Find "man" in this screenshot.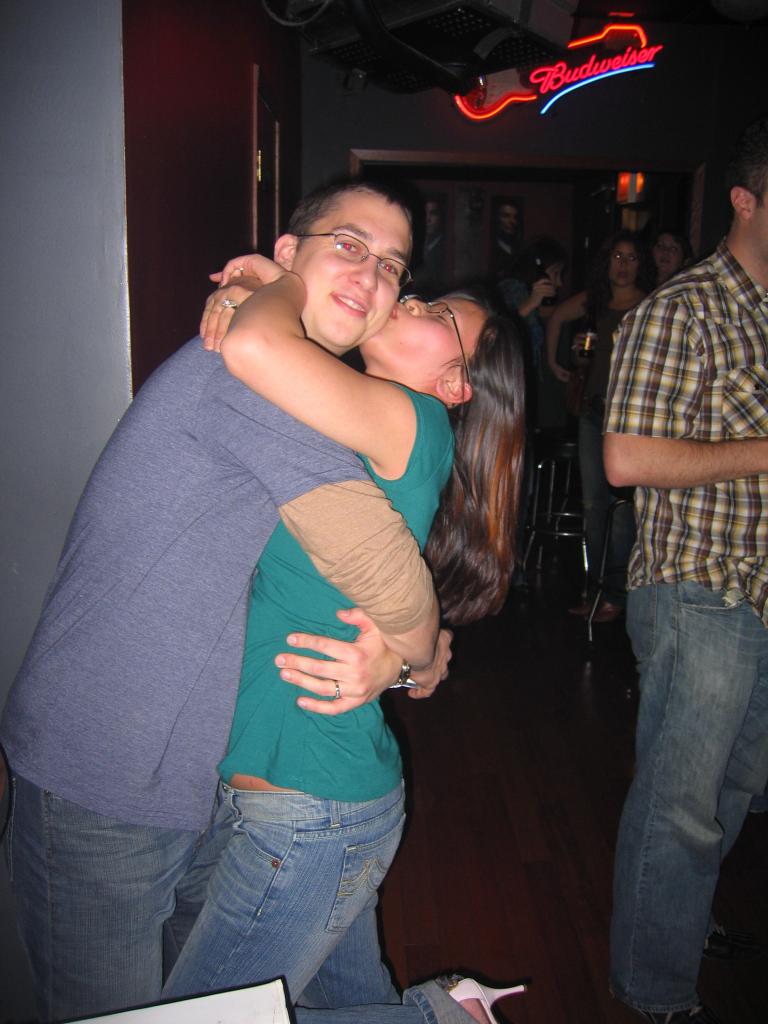
The bounding box for "man" is region(34, 169, 538, 1023).
